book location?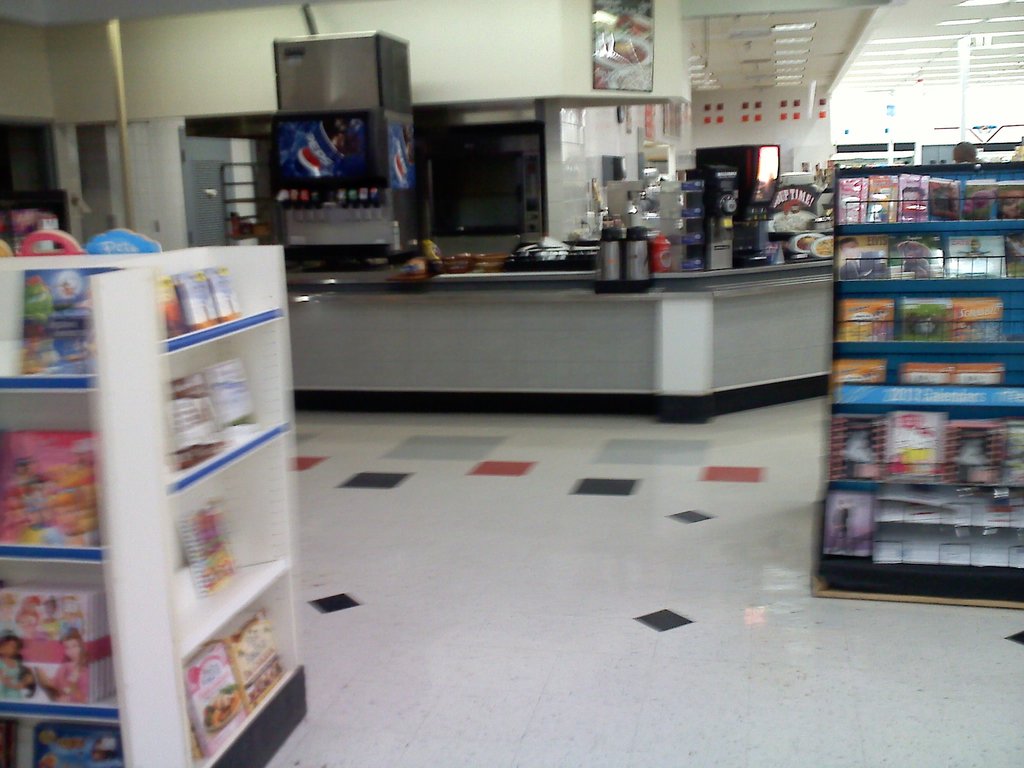
region(0, 433, 104, 549)
